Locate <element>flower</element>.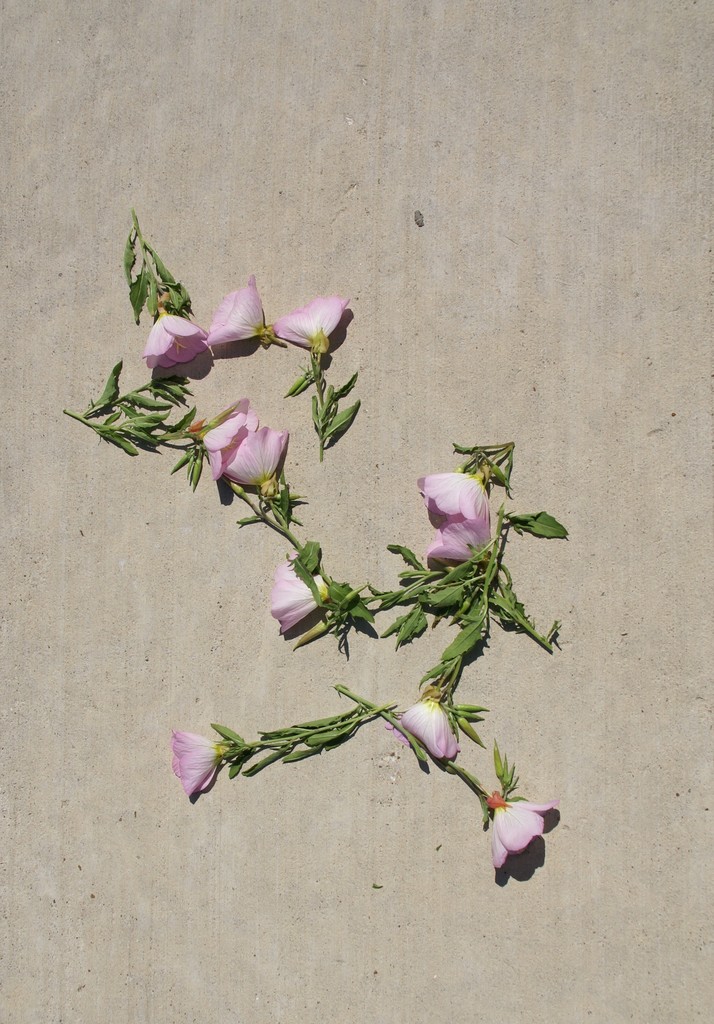
Bounding box: bbox(203, 274, 264, 348).
